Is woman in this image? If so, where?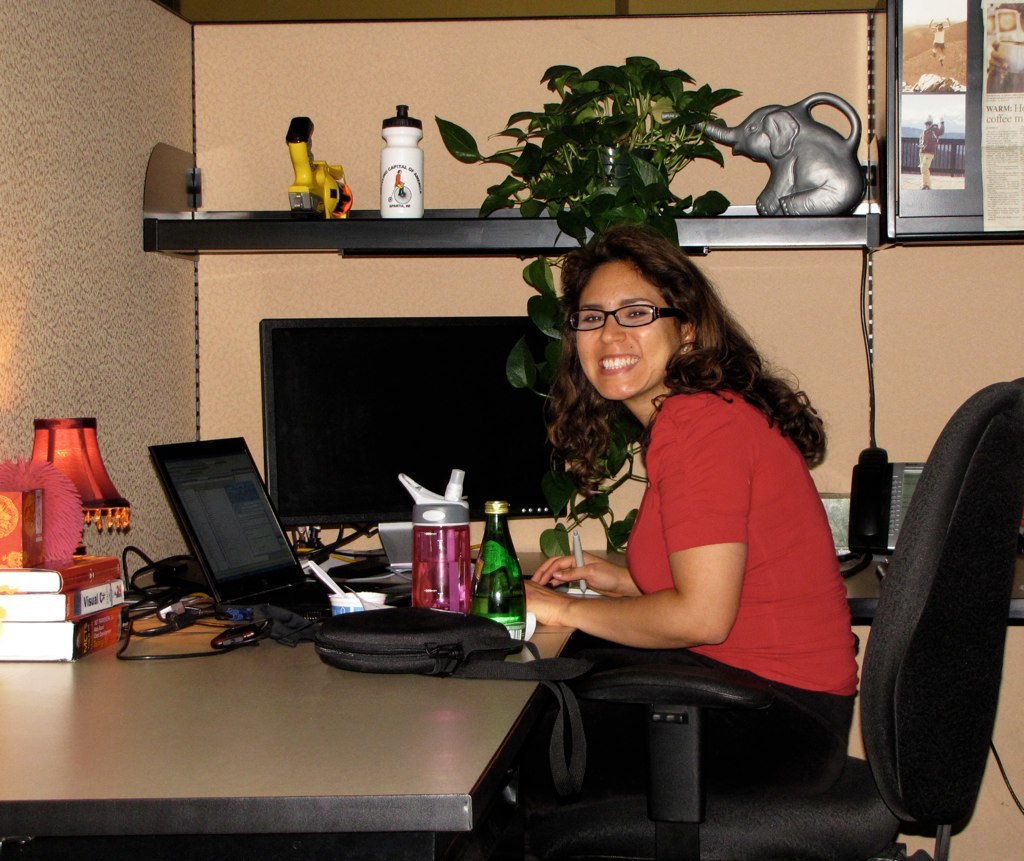
Yes, at x1=527, y1=216, x2=867, y2=831.
